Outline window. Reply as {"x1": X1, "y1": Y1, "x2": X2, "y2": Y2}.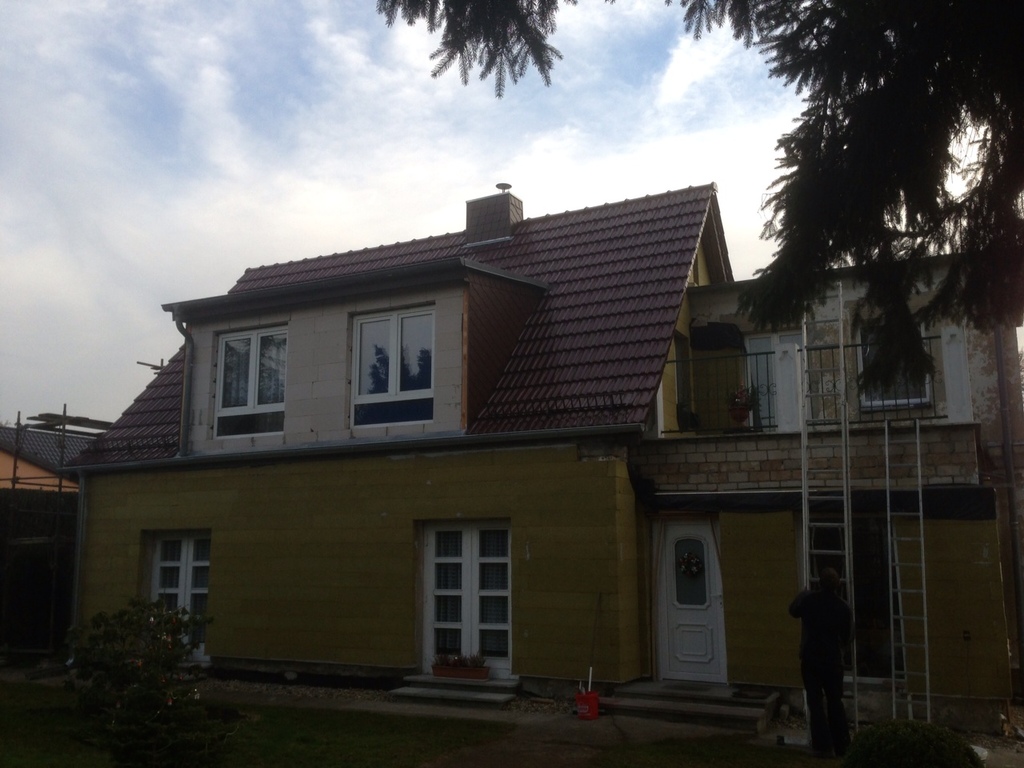
{"x1": 129, "y1": 529, "x2": 202, "y2": 633}.
